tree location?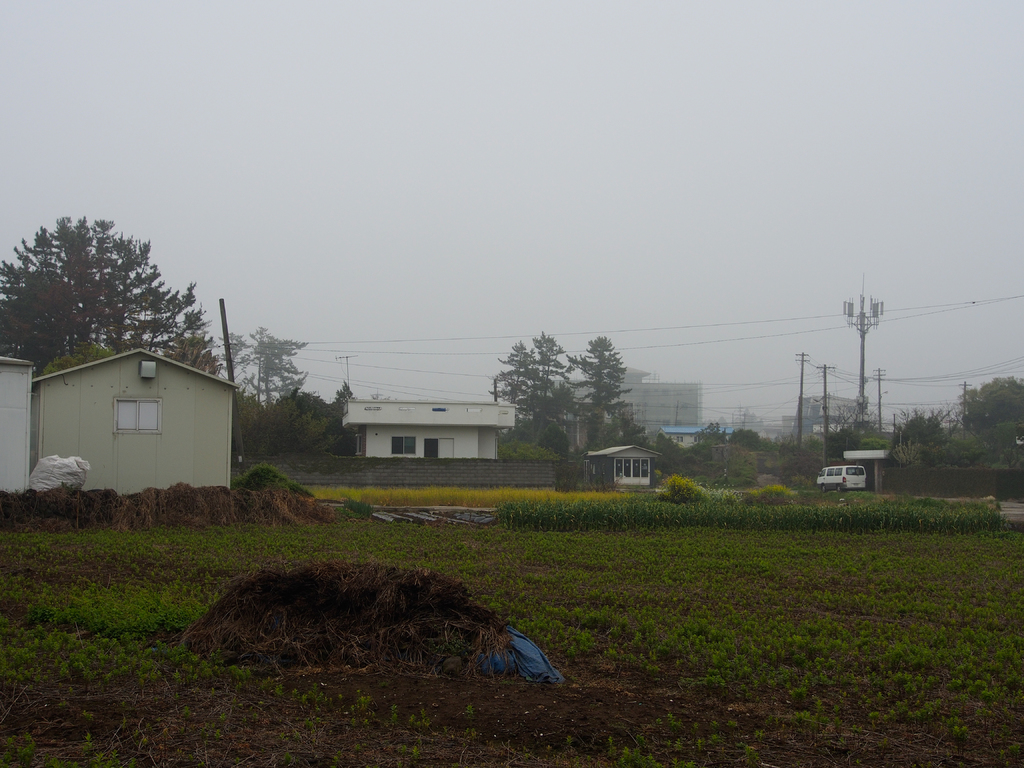
locate(198, 322, 307, 406)
